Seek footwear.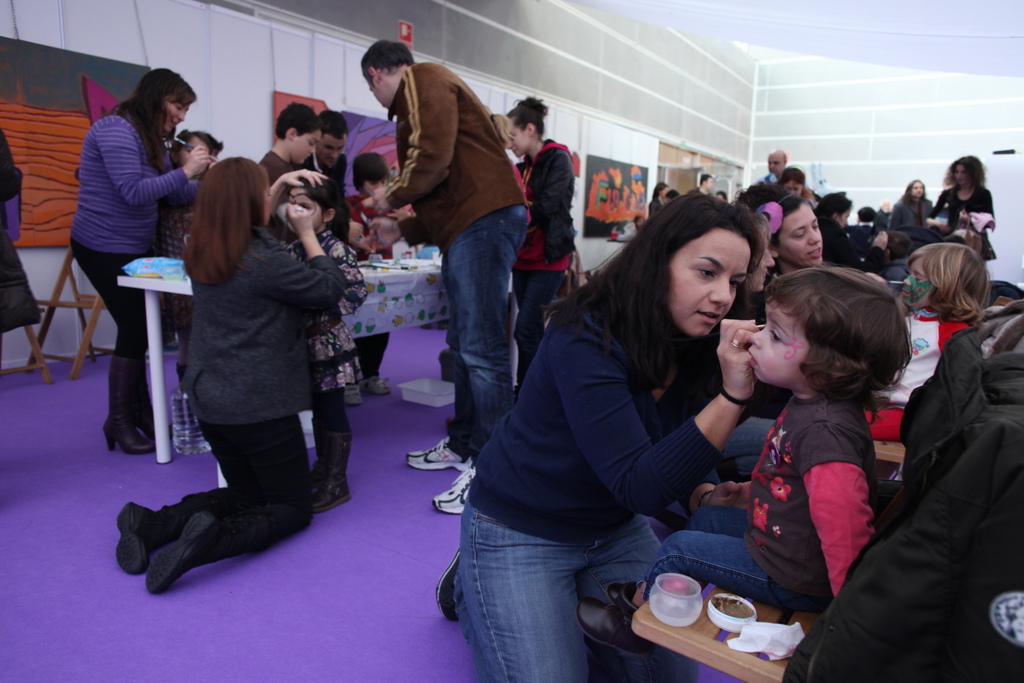
select_region(113, 498, 147, 577).
